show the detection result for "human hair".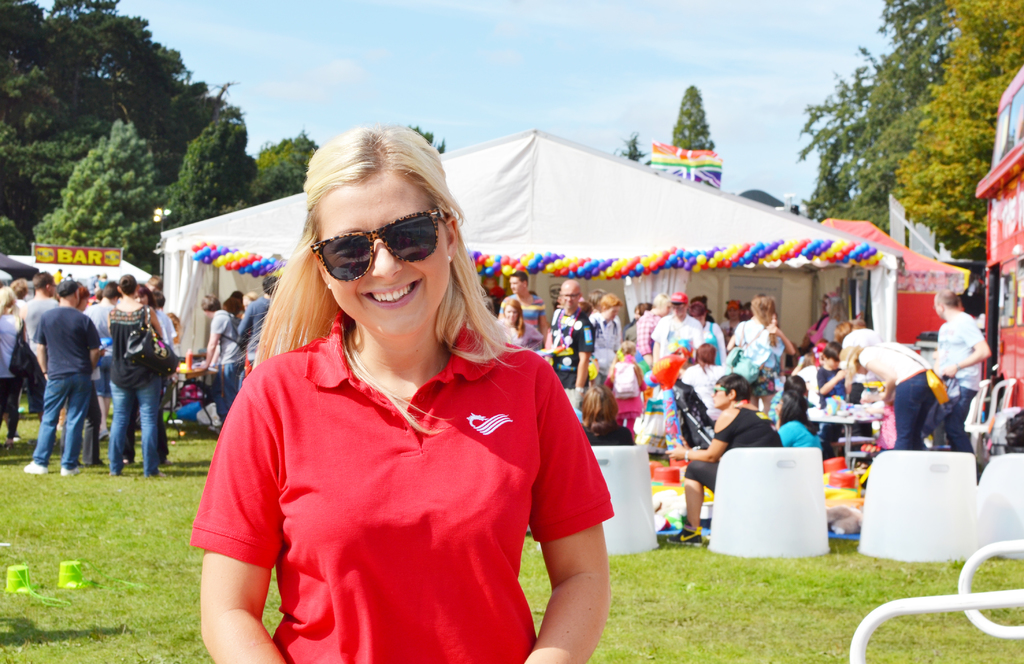
bbox=(836, 320, 852, 343).
